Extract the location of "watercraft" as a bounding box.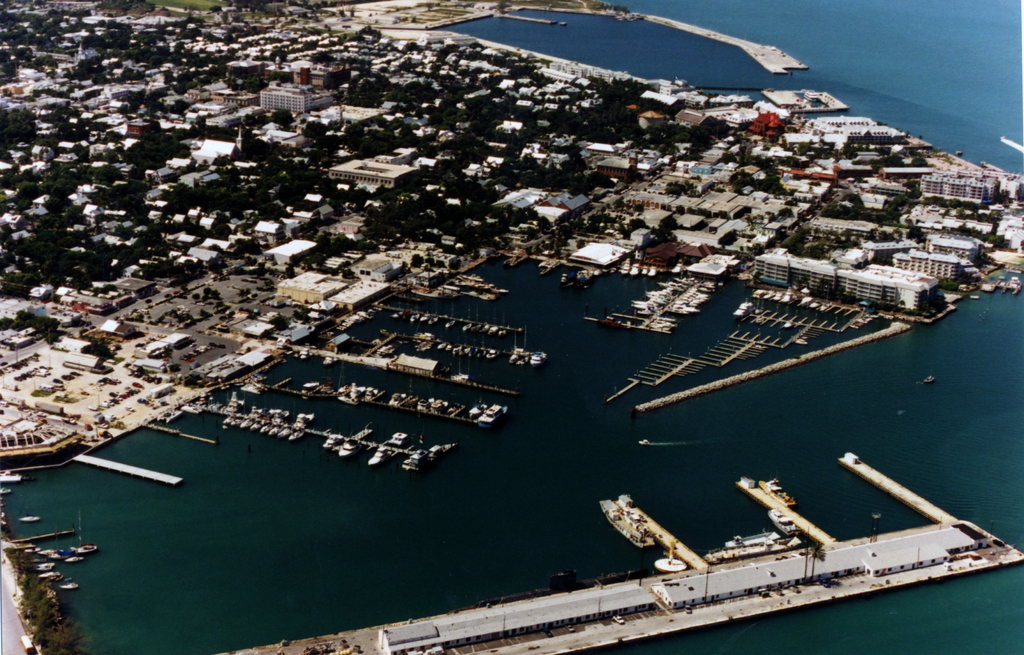
left=365, top=428, right=417, bottom=465.
